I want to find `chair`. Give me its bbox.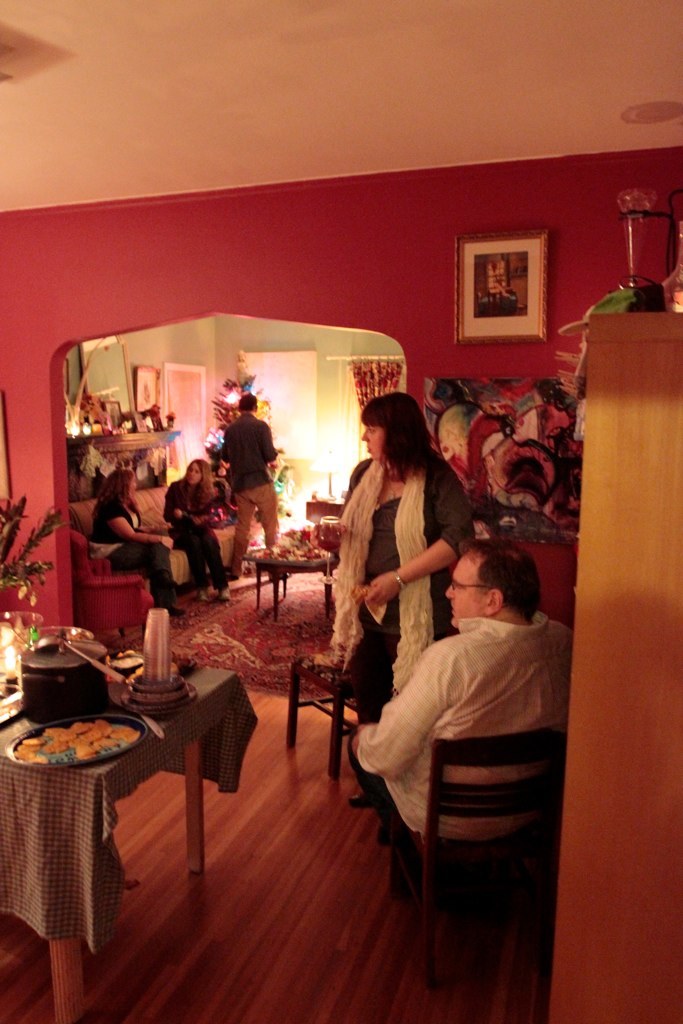
369, 726, 557, 976.
